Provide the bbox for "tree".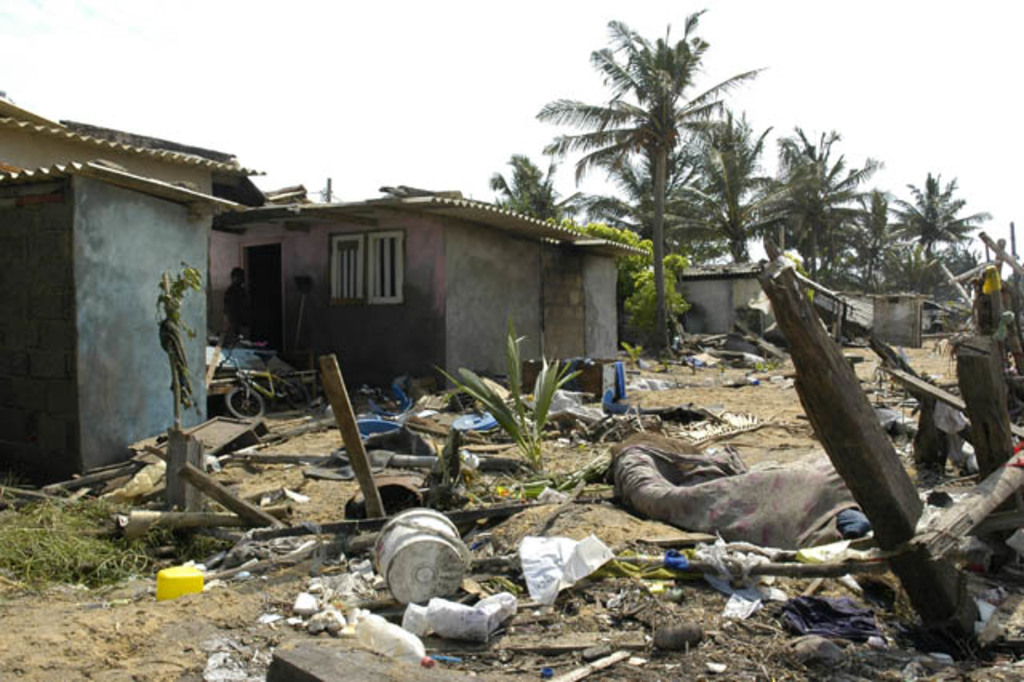
locate(490, 154, 570, 232).
